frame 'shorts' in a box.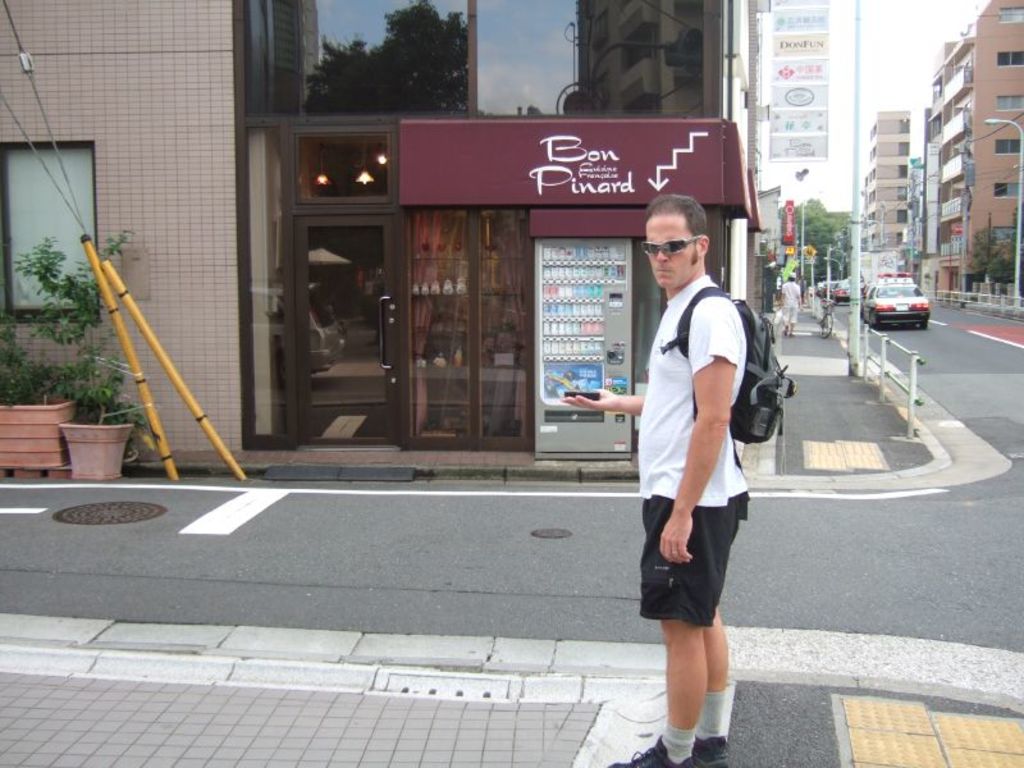
select_region(780, 306, 799, 323).
